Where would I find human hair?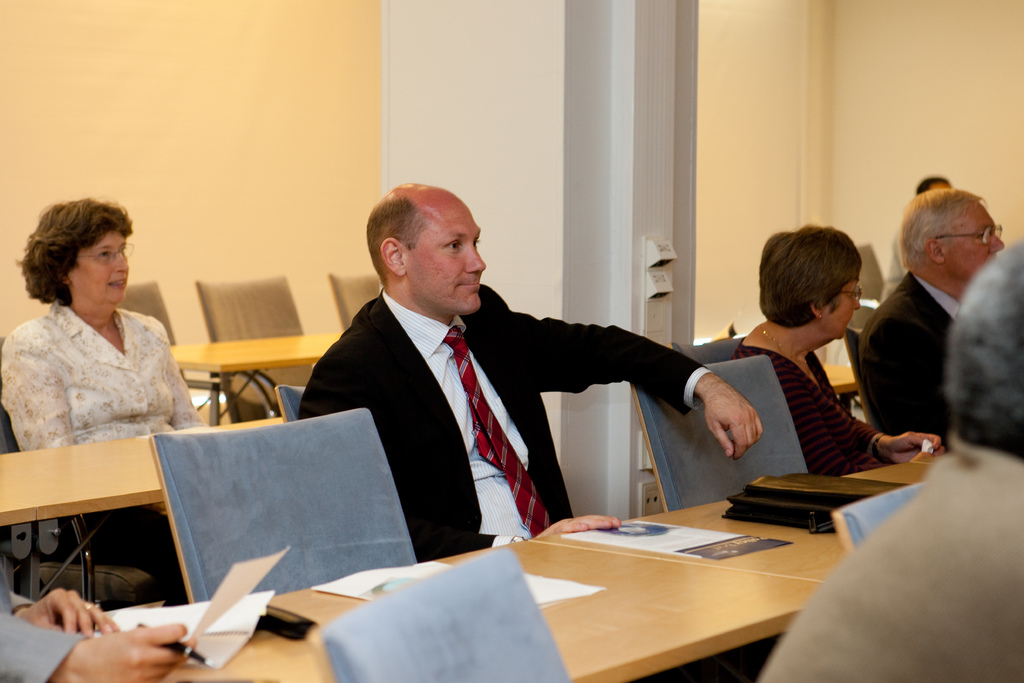
At detection(760, 222, 863, 332).
